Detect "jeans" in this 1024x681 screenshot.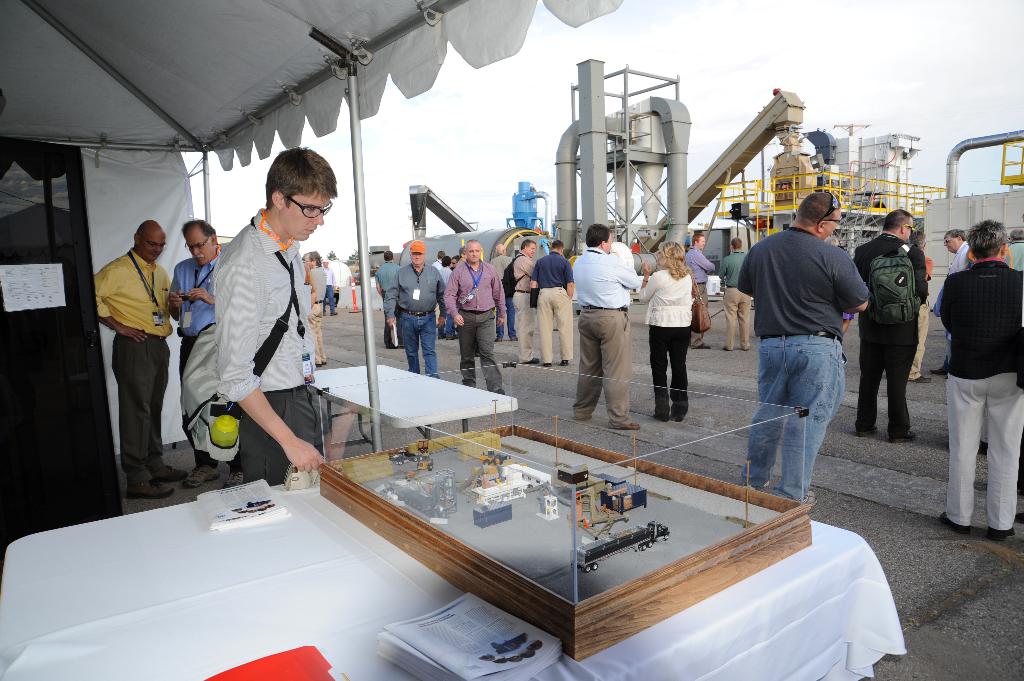
Detection: rect(401, 308, 440, 377).
